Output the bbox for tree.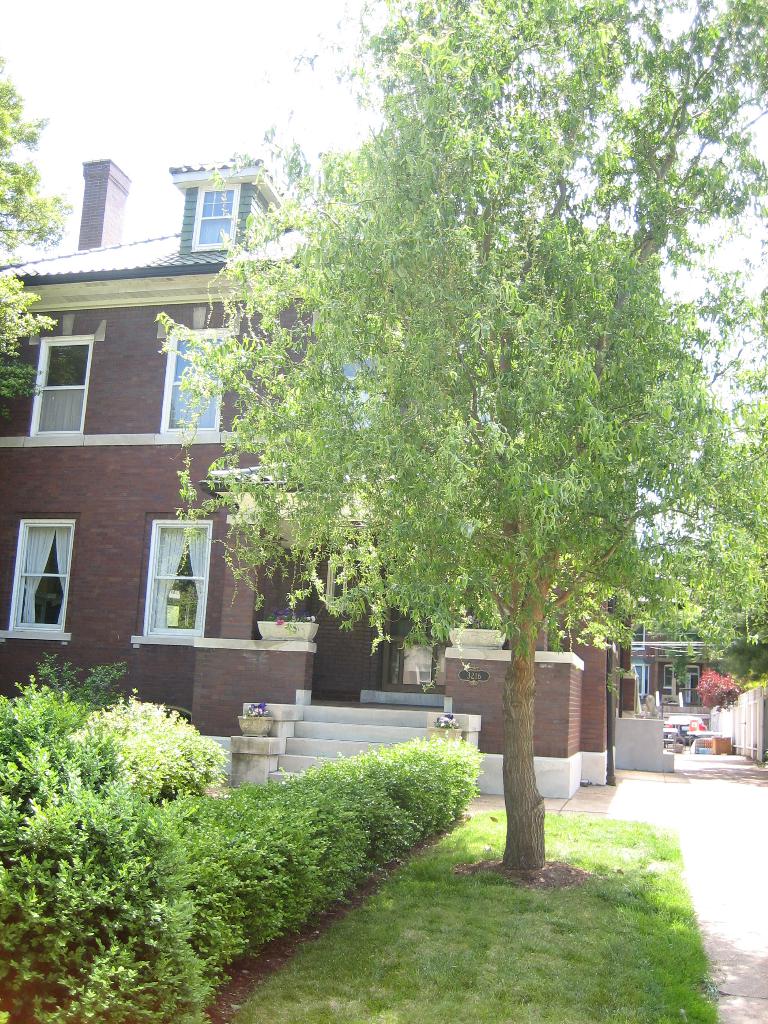
(x1=0, y1=45, x2=70, y2=417).
